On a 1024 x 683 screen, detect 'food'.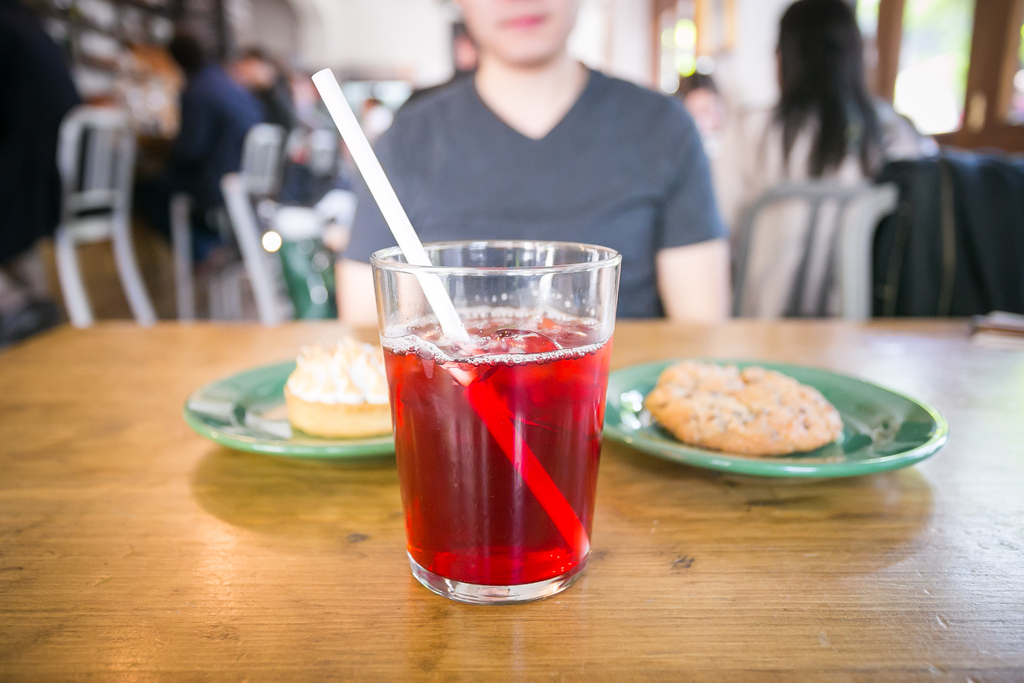
{"left": 603, "top": 325, "right": 942, "bottom": 486}.
